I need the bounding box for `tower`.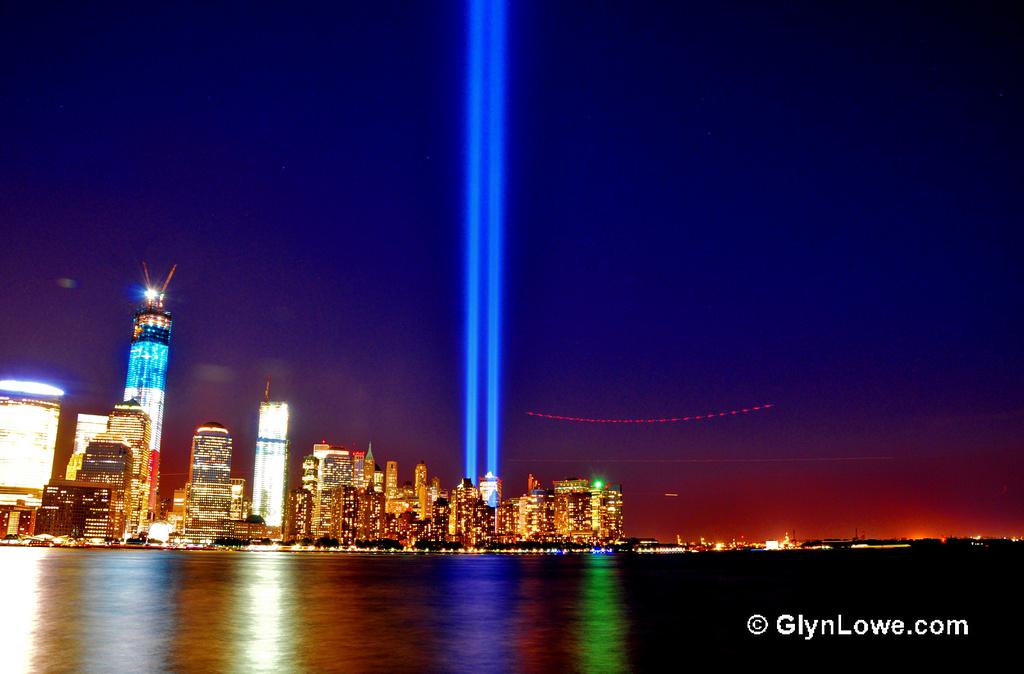
Here it is: 527/474/542/492.
